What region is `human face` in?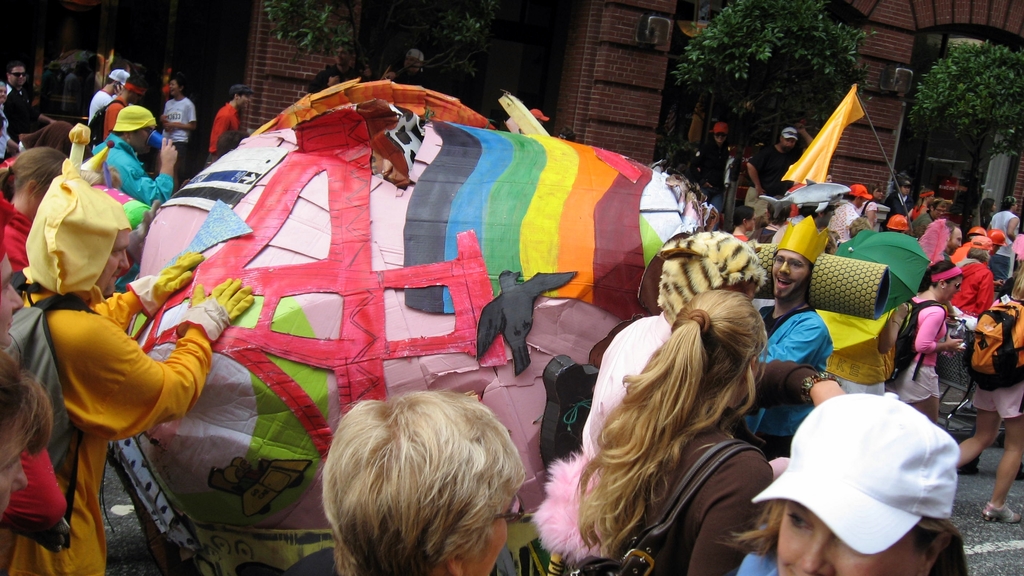
bbox(942, 275, 959, 303).
